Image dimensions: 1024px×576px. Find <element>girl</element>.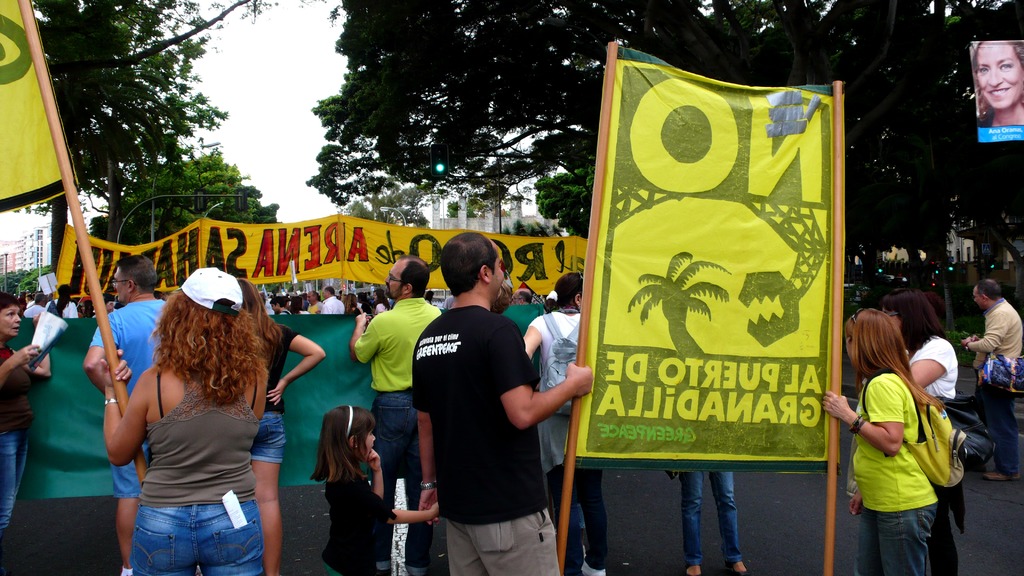
box=[102, 259, 276, 575].
